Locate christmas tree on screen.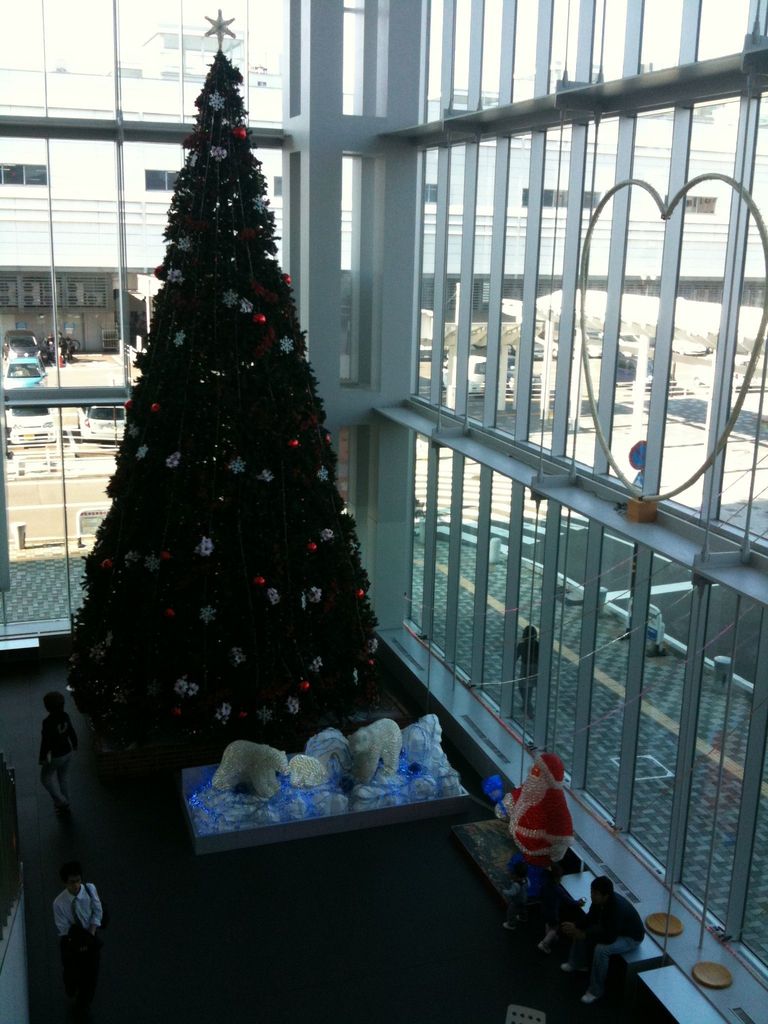
On screen at [left=68, top=3, right=381, bottom=751].
